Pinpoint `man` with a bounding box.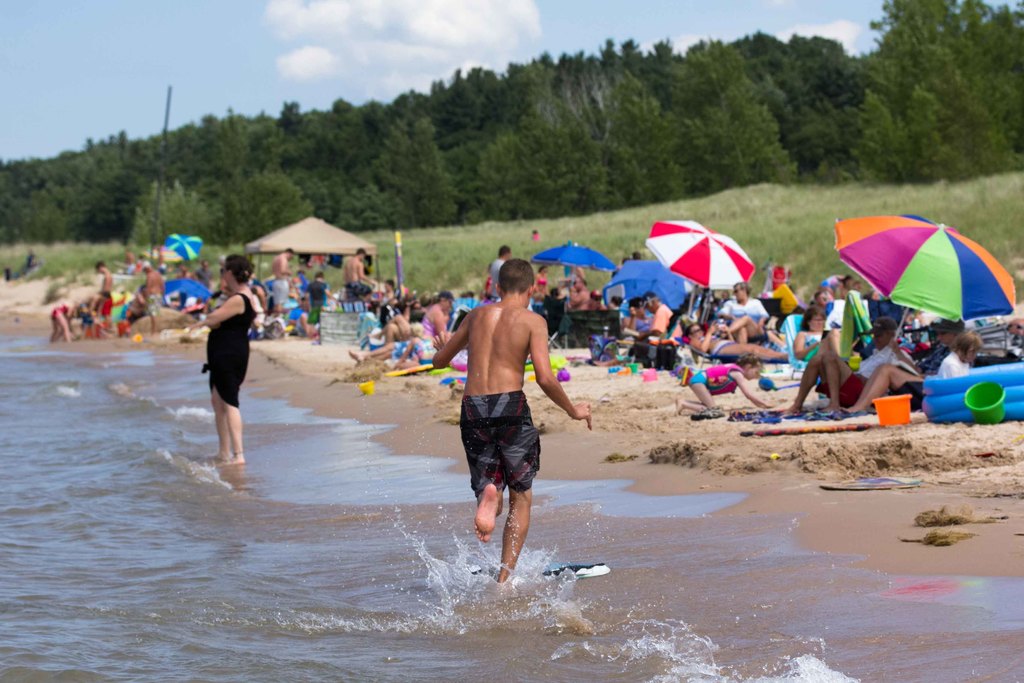
crop(712, 281, 767, 344).
